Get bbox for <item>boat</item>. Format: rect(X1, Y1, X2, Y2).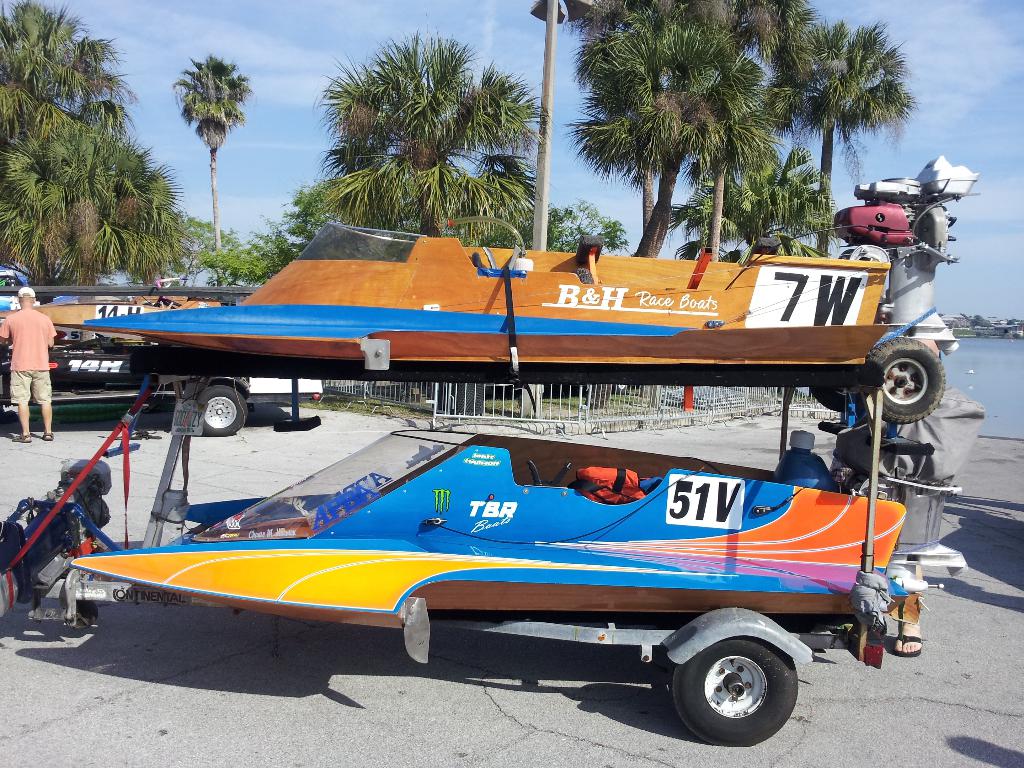
rect(73, 148, 978, 426).
